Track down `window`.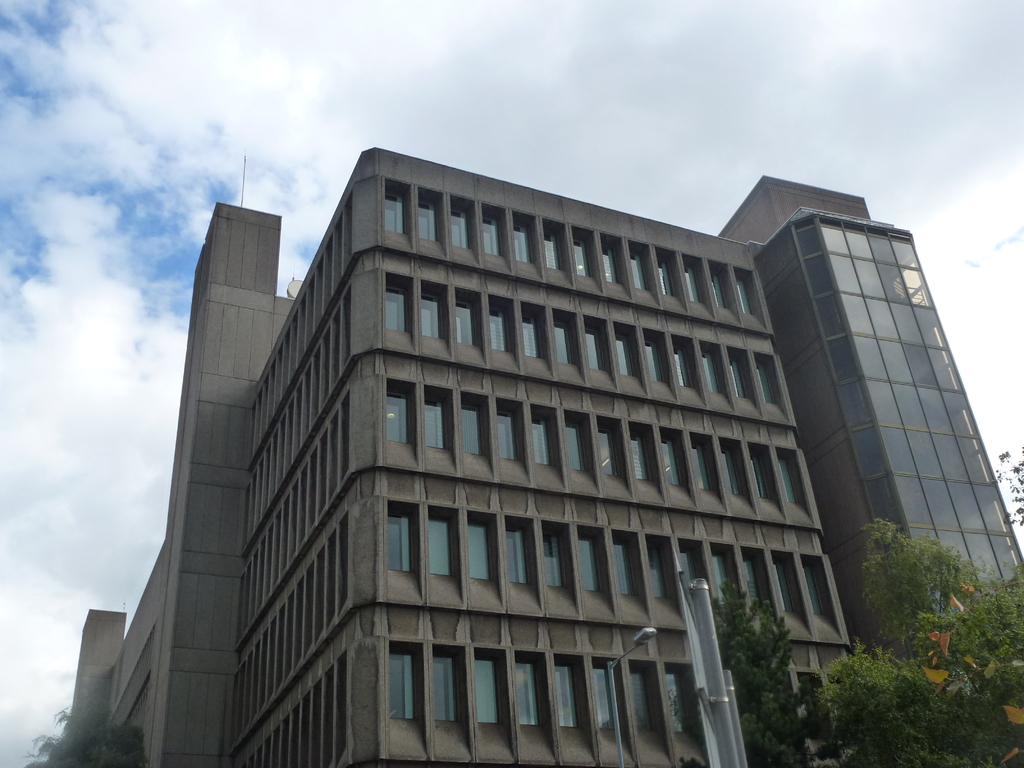
Tracked to (457, 302, 474, 344).
